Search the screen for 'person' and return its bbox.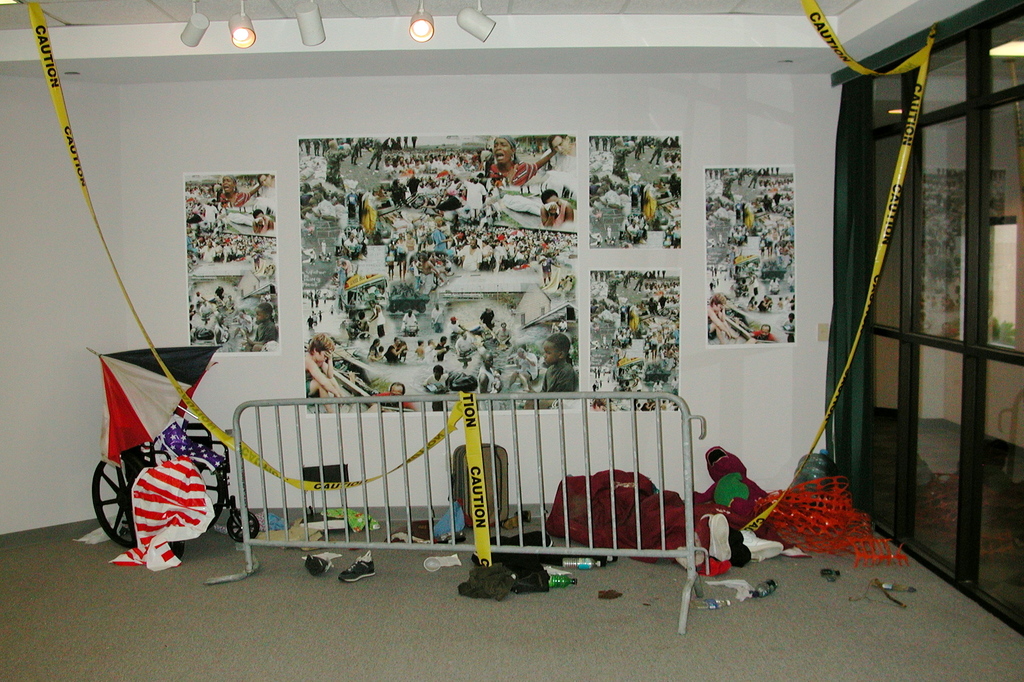
Found: bbox=[605, 224, 615, 241].
